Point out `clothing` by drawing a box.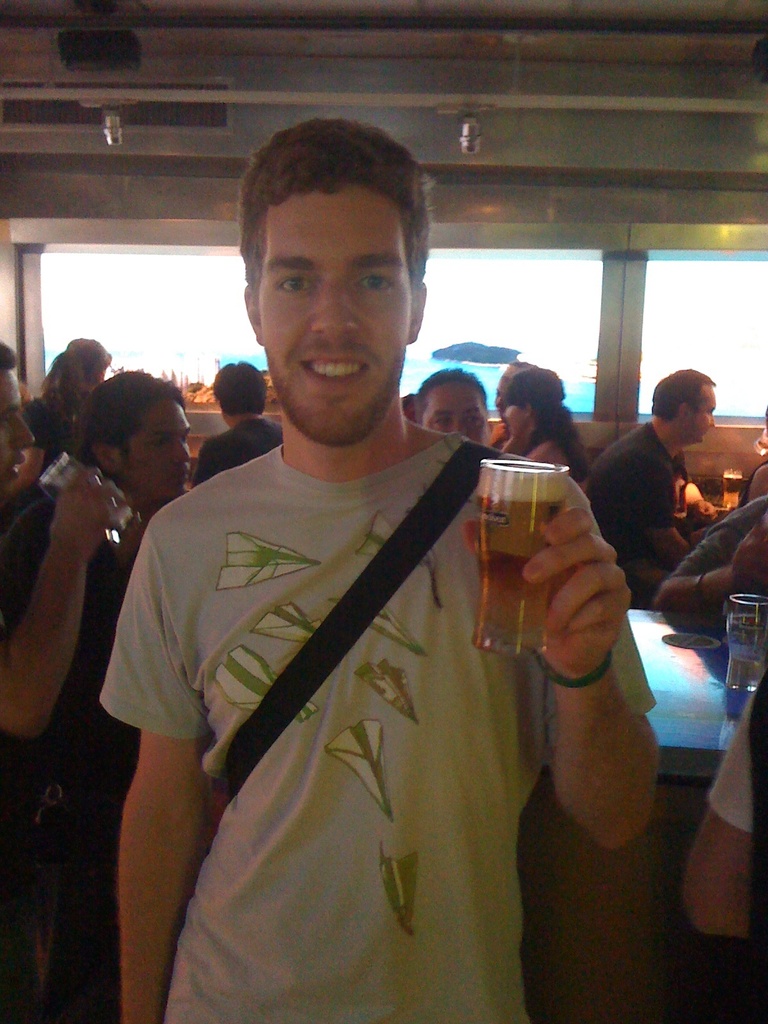
Rect(0, 455, 122, 1022).
